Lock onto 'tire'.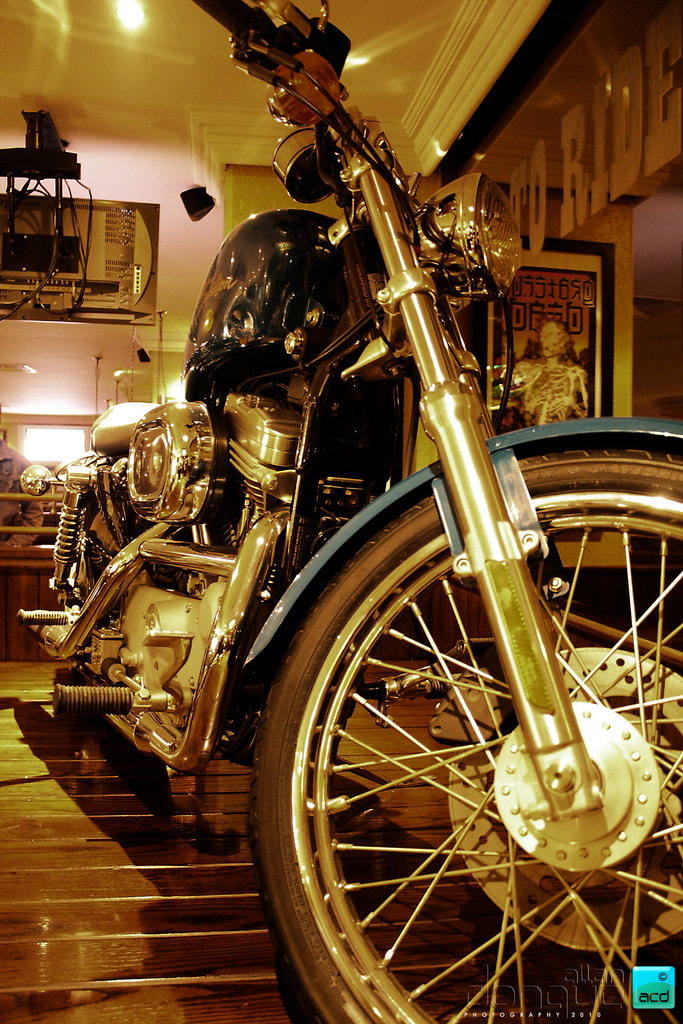
Locked: {"x1": 245, "y1": 425, "x2": 682, "y2": 1023}.
